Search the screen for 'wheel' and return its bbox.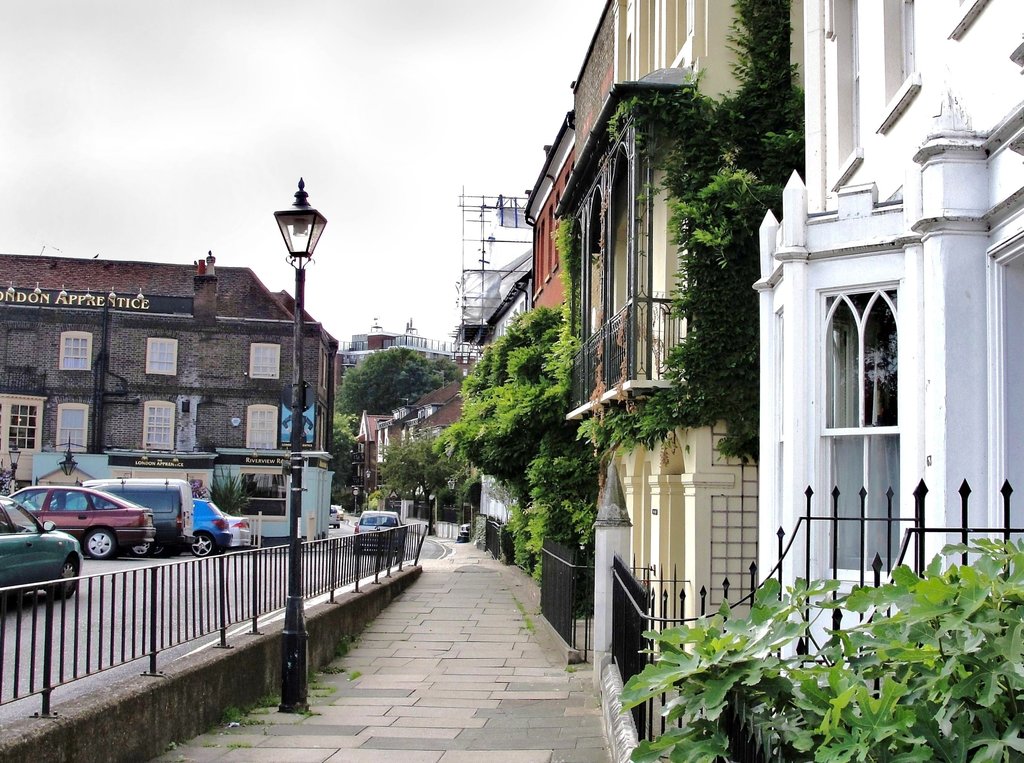
Found: {"left": 188, "top": 532, "right": 220, "bottom": 558}.
